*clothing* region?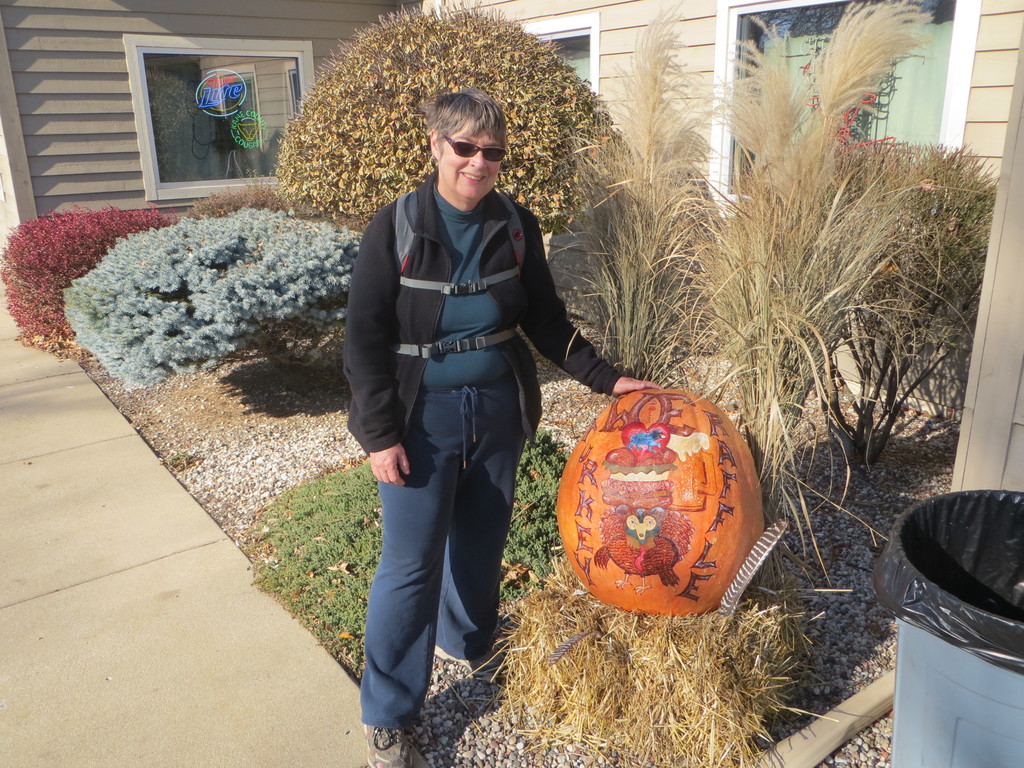
(338,202,608,715)
